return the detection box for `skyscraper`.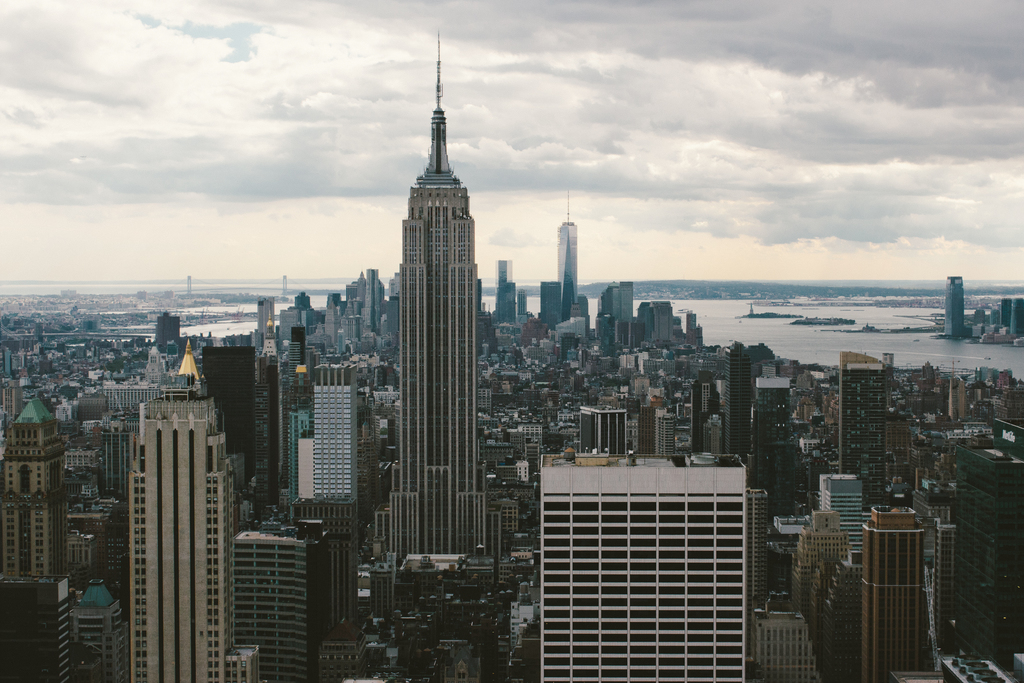
Rect(781, 494, 863, 682).
